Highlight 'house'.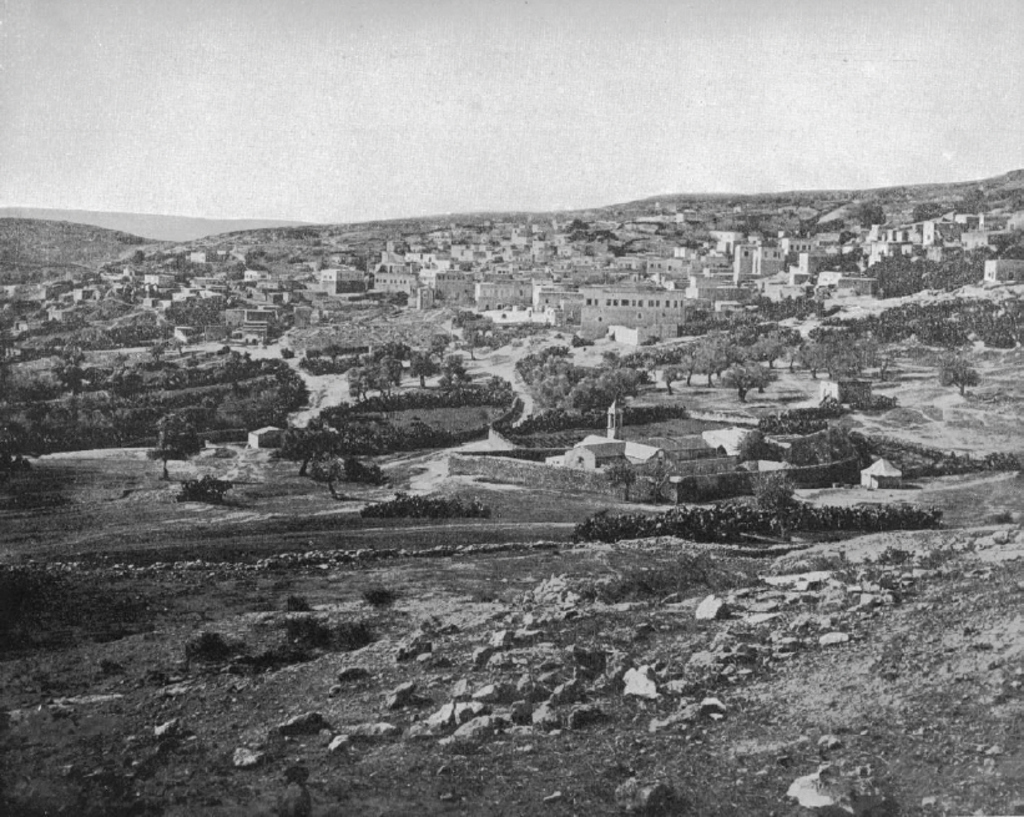
Highlighted region: box=[403, 251, 433, 264].
